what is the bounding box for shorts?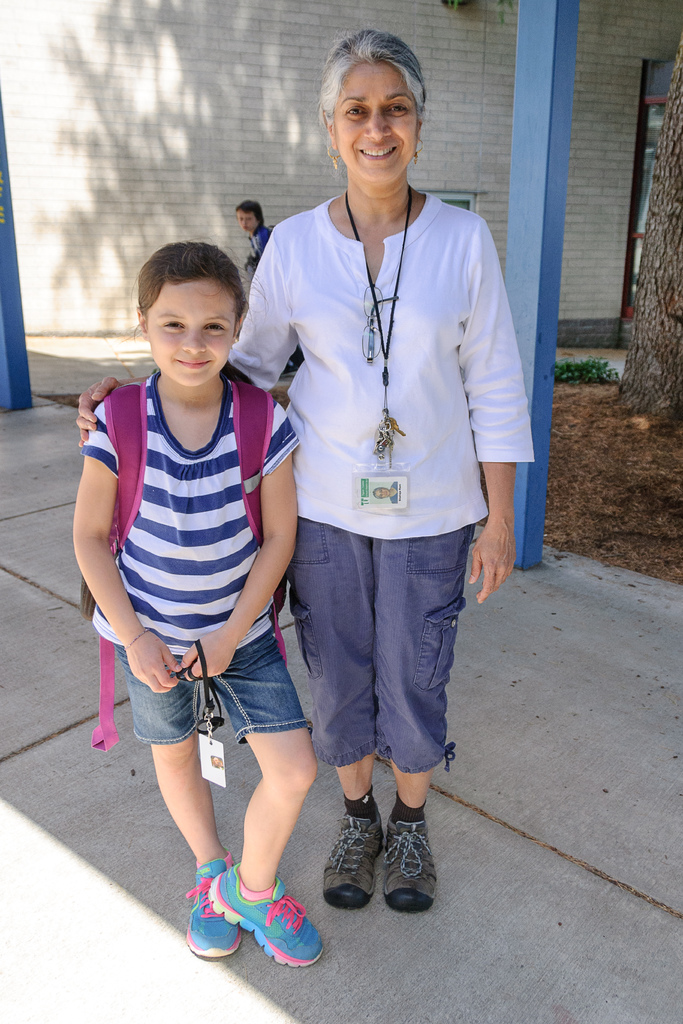
(111,657,324,757).
